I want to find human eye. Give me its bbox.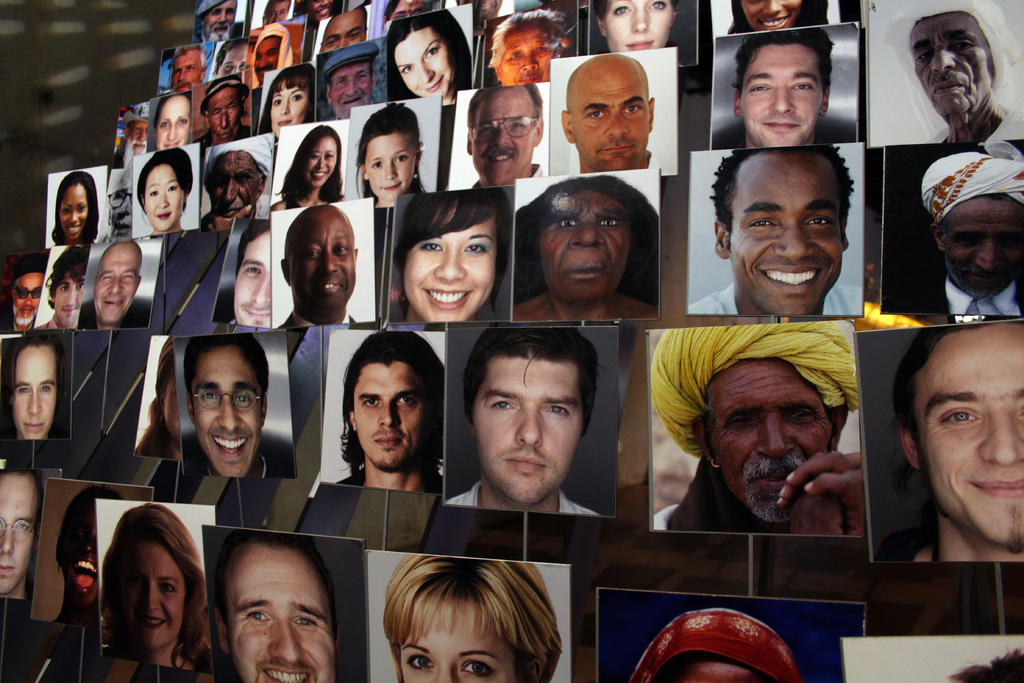
BBox(259, 53, 262, 60).
